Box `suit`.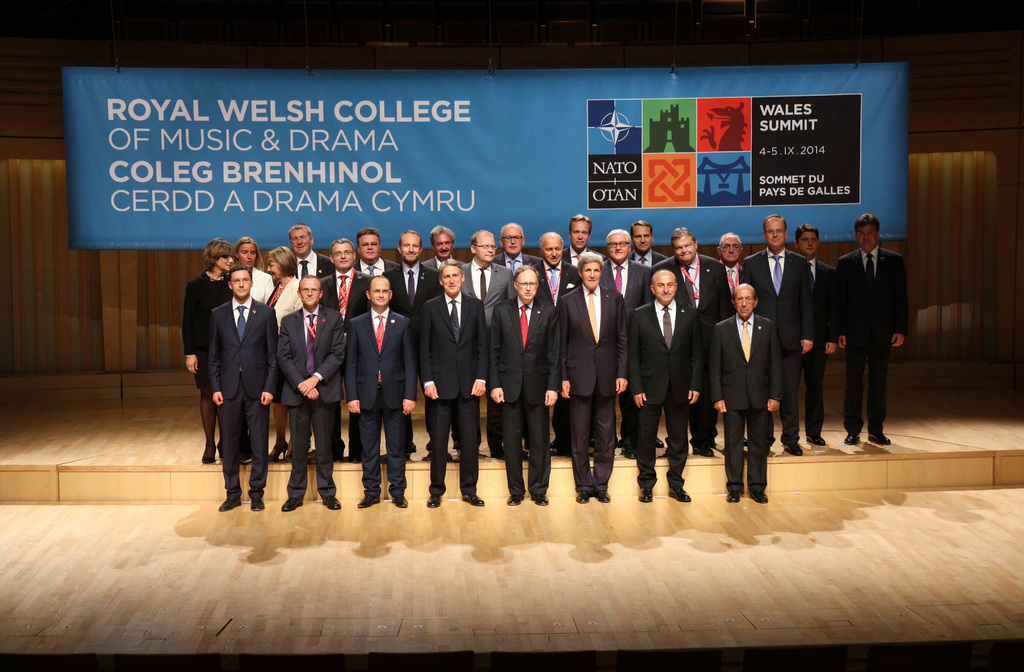
<box>716,260,738,301</box>.
